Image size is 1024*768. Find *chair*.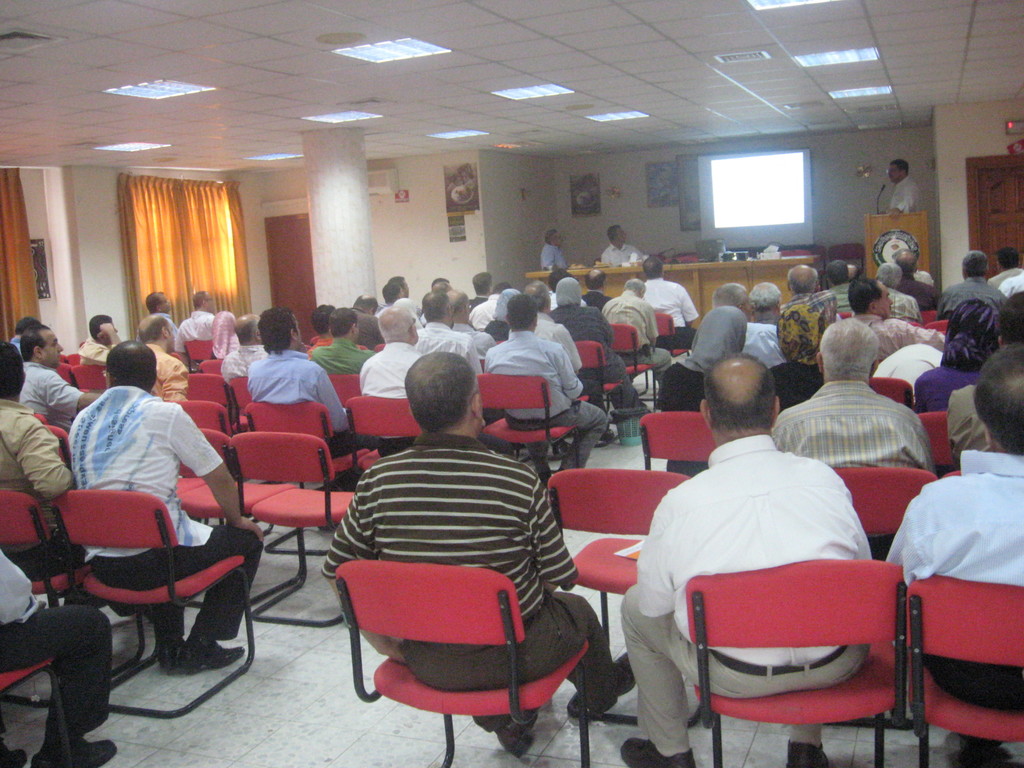
<box>341,398,428,439</box>.
